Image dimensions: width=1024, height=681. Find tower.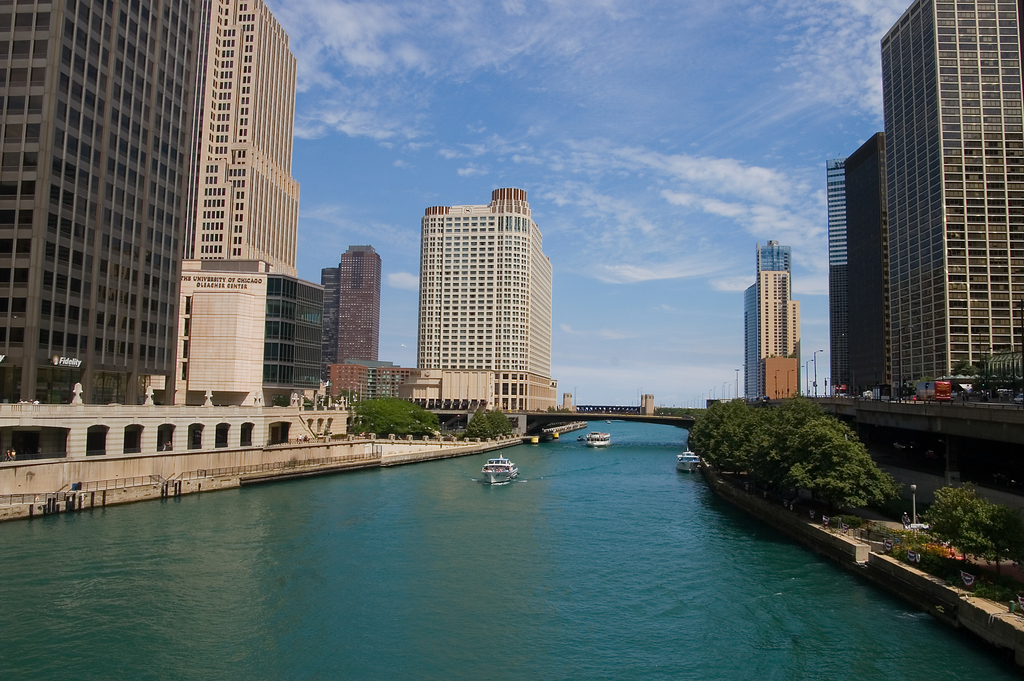
<bbox>0, 0, 202, 415</bbox>.
